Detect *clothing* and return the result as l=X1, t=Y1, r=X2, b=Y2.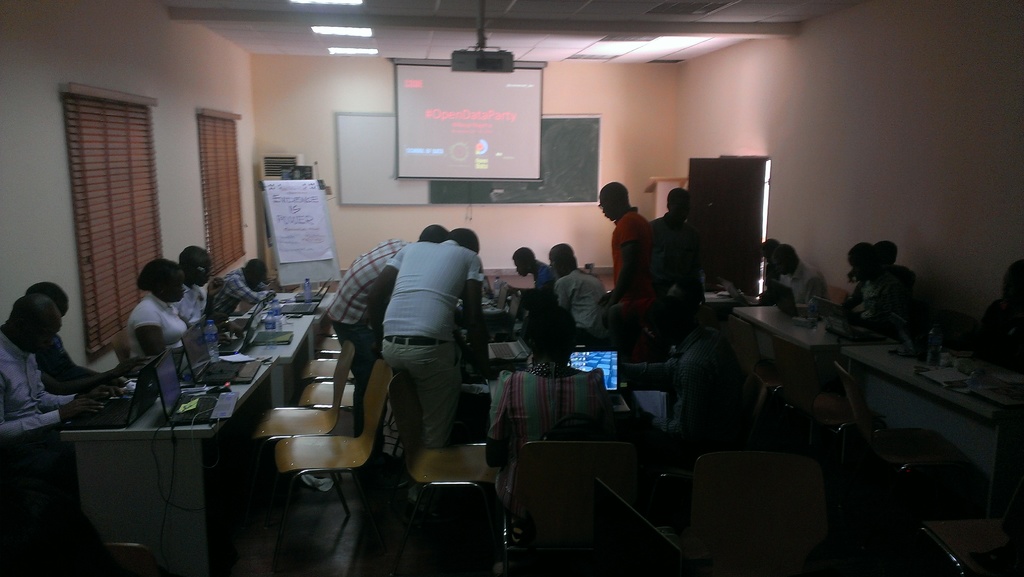
l=212, t=268, r=268, b=320.
